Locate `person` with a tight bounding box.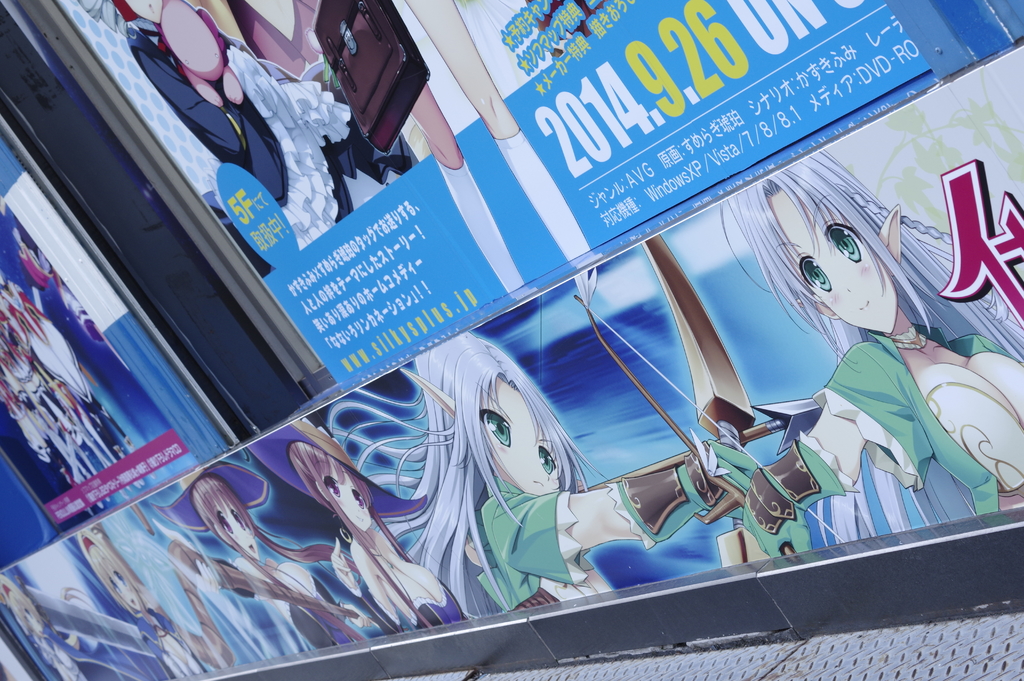
[left=97, top=521, right=257, bottom=671].
